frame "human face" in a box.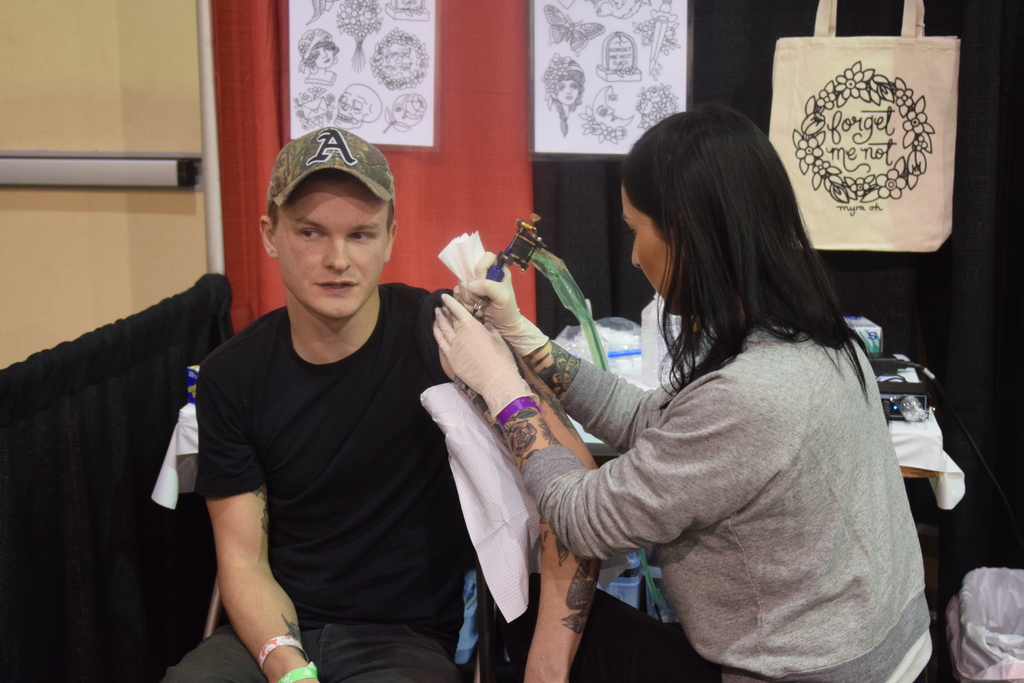
box(311, 45, 332, 68).
